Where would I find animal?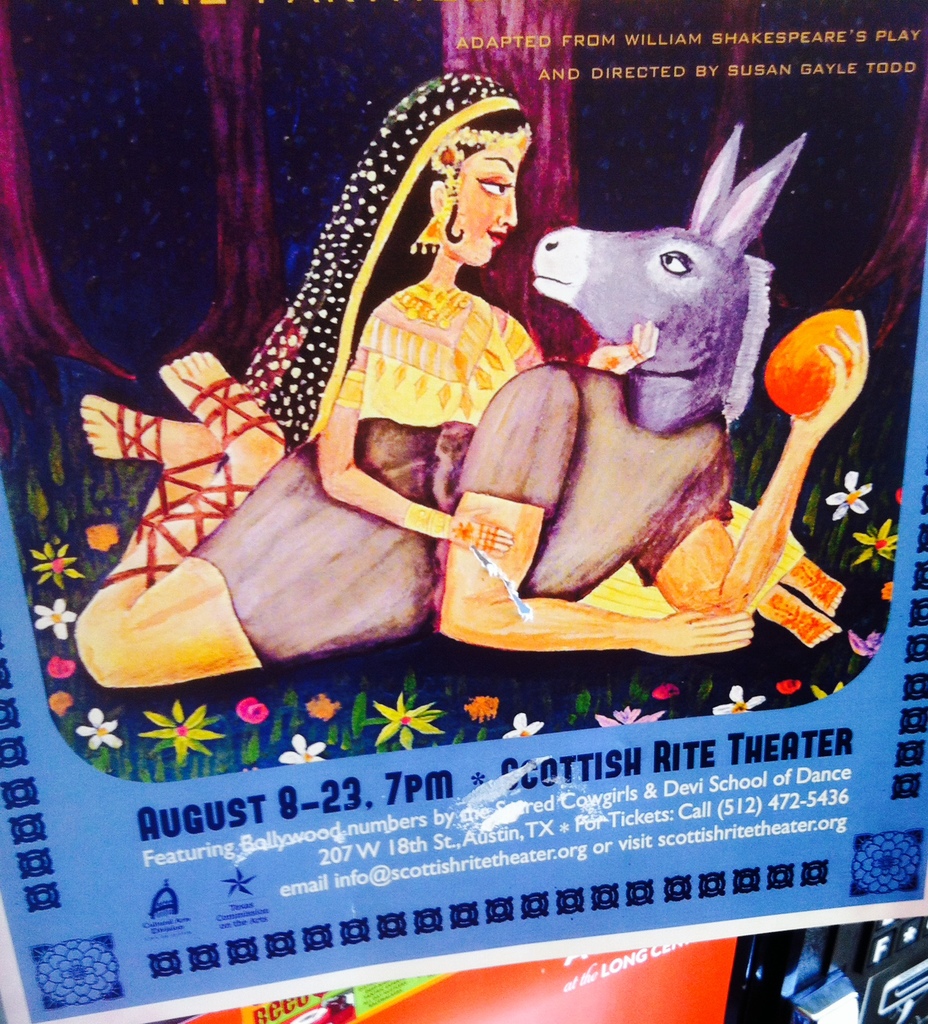
At 530:133:810:437.
